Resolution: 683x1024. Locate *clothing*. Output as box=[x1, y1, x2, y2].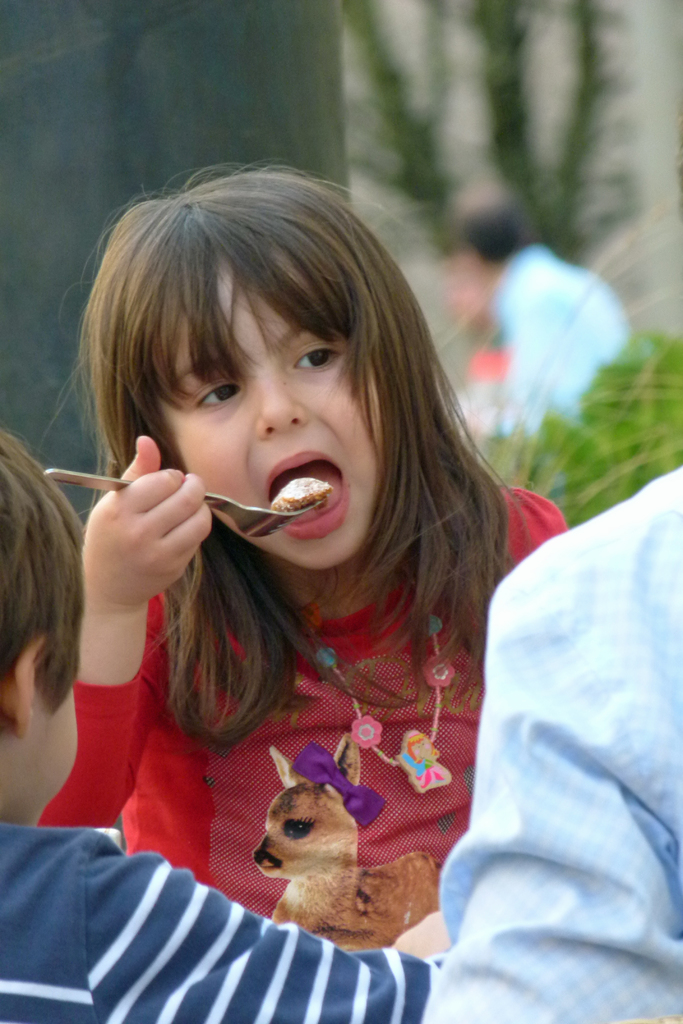
box=[0, 817, 437, 1023].
